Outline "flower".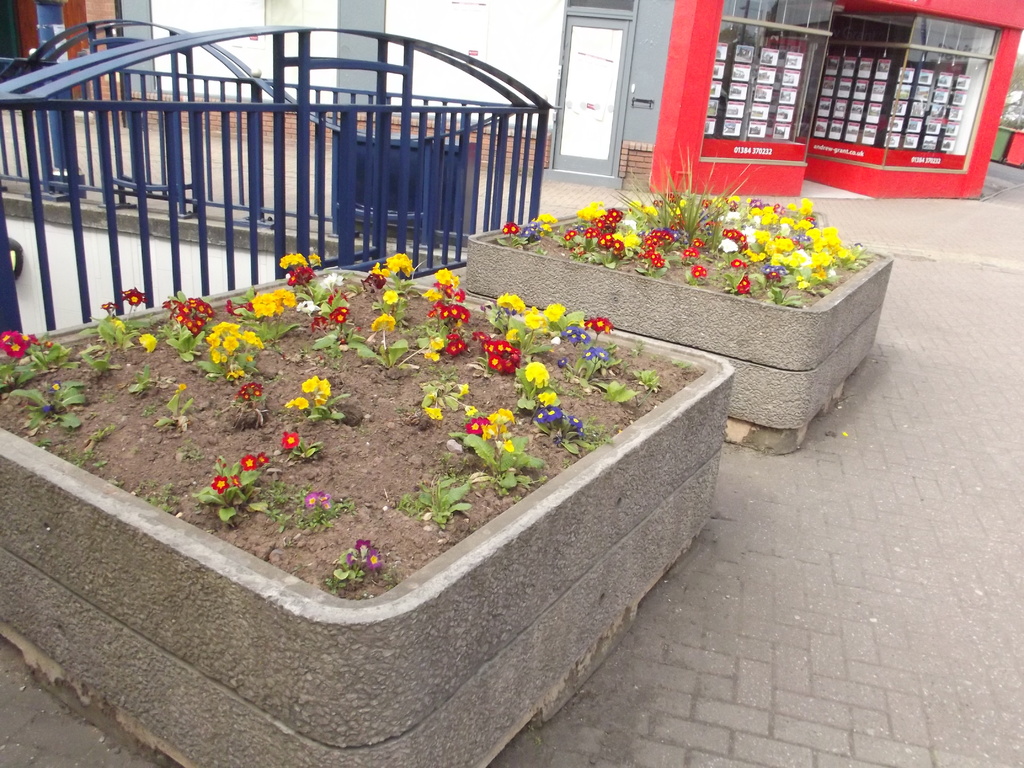
Outline: (x1=239, y1=452, x2=256, y2=470).
